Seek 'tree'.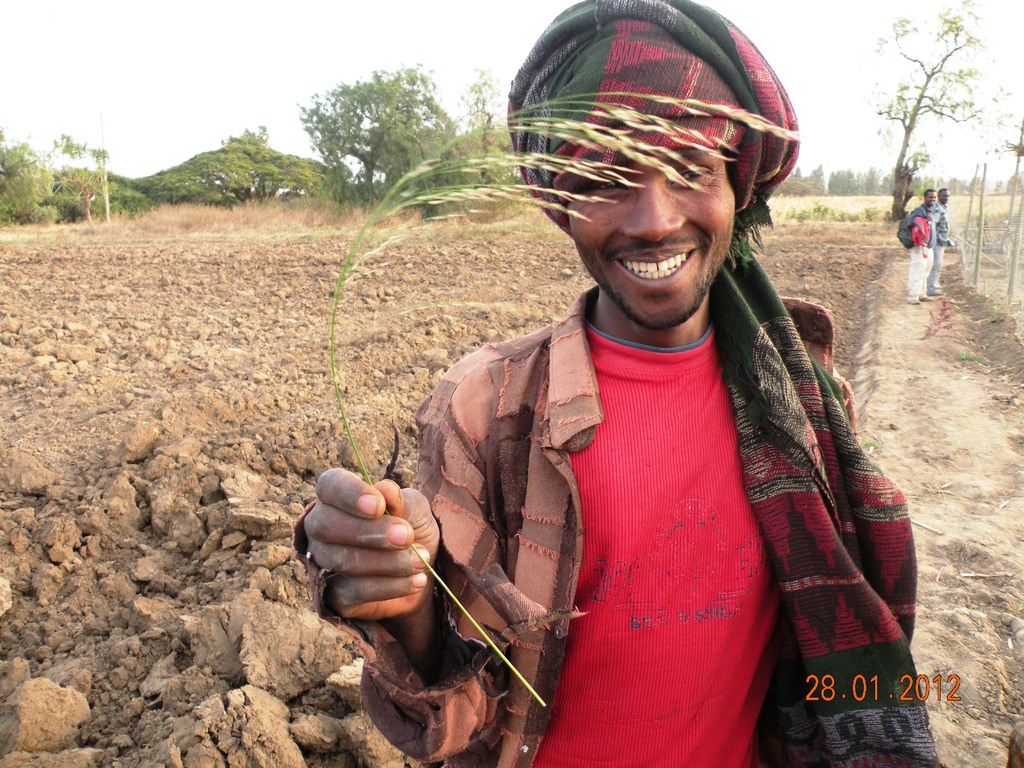
l=271, t=58, r=479, b=193.
